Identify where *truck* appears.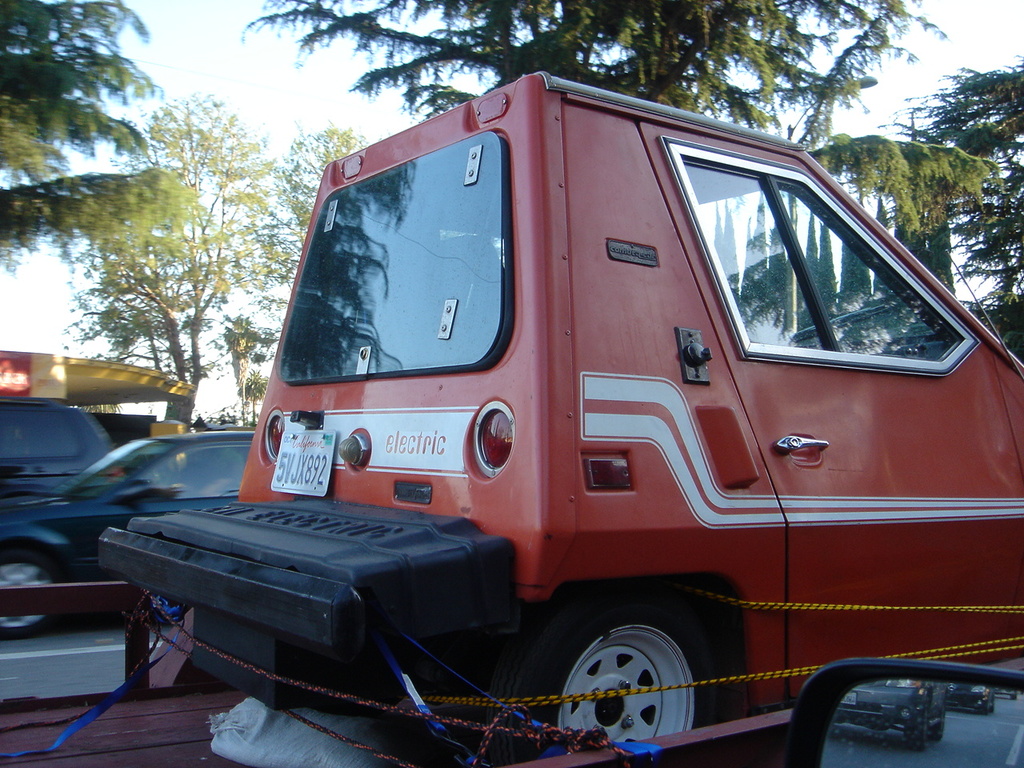
Appears at [133,91,1014,767].
